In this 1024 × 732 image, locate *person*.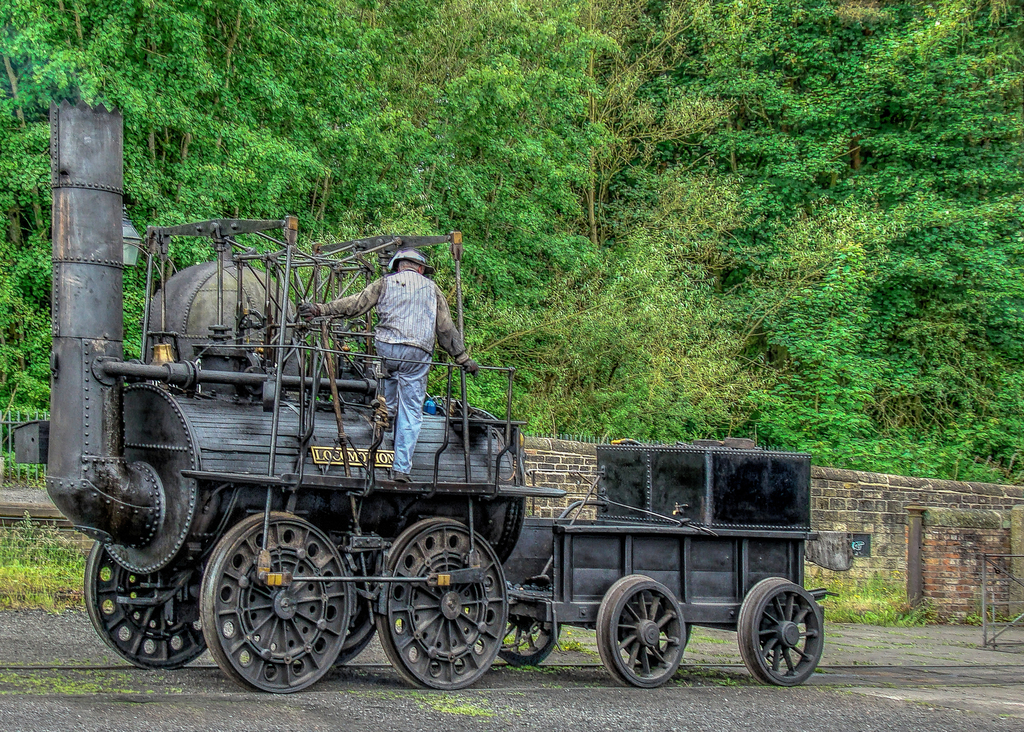
Bounding box: pyautogui.locateOnScreen(295, 246, 476, 481).
